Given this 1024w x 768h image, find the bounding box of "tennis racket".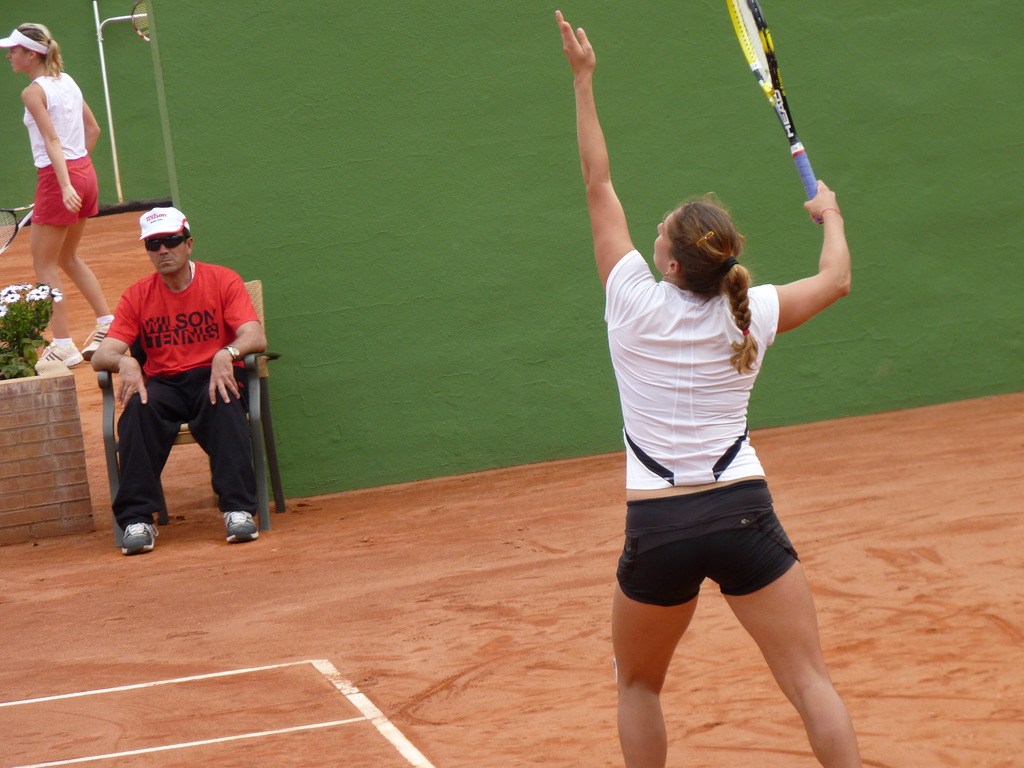
select_region(723, 0, 824, 225).
